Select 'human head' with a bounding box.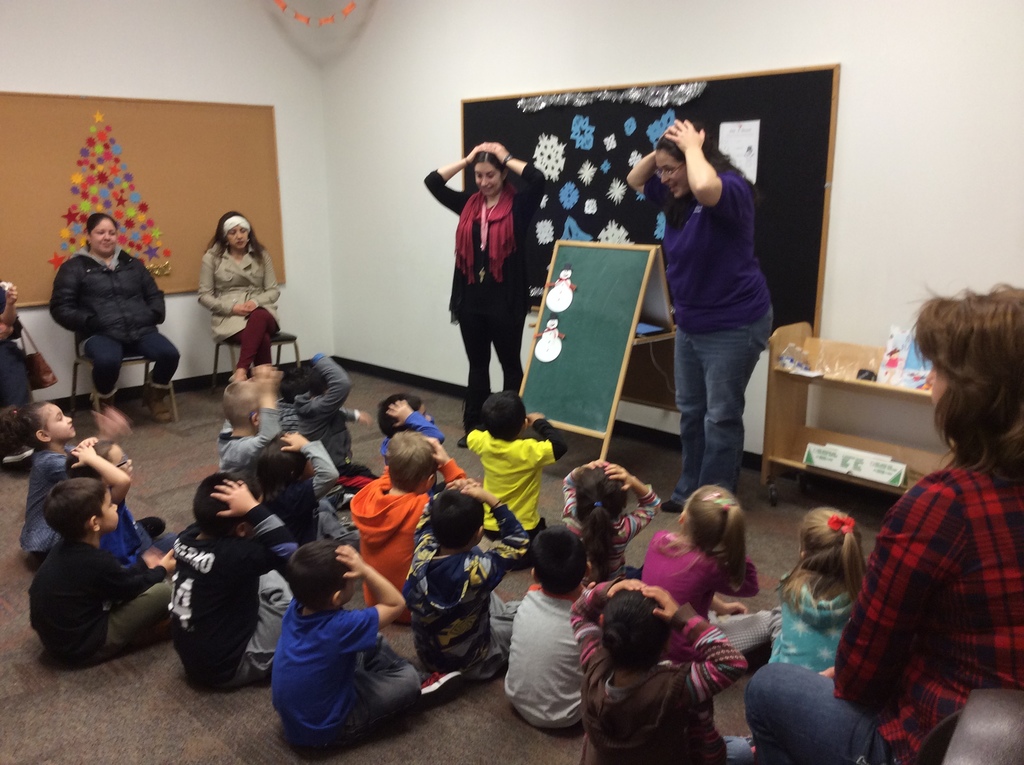
(left=910, top=290, right=1023, bottom=437).
